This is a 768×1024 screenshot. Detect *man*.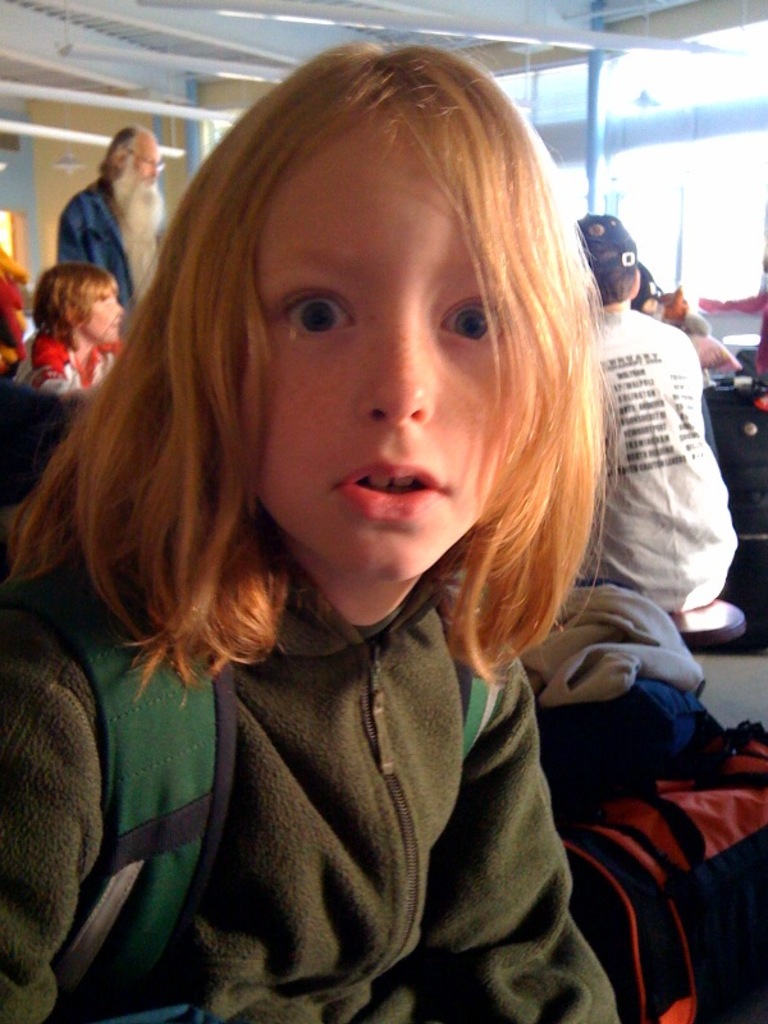
select_region(570, 205, 735, 611).
